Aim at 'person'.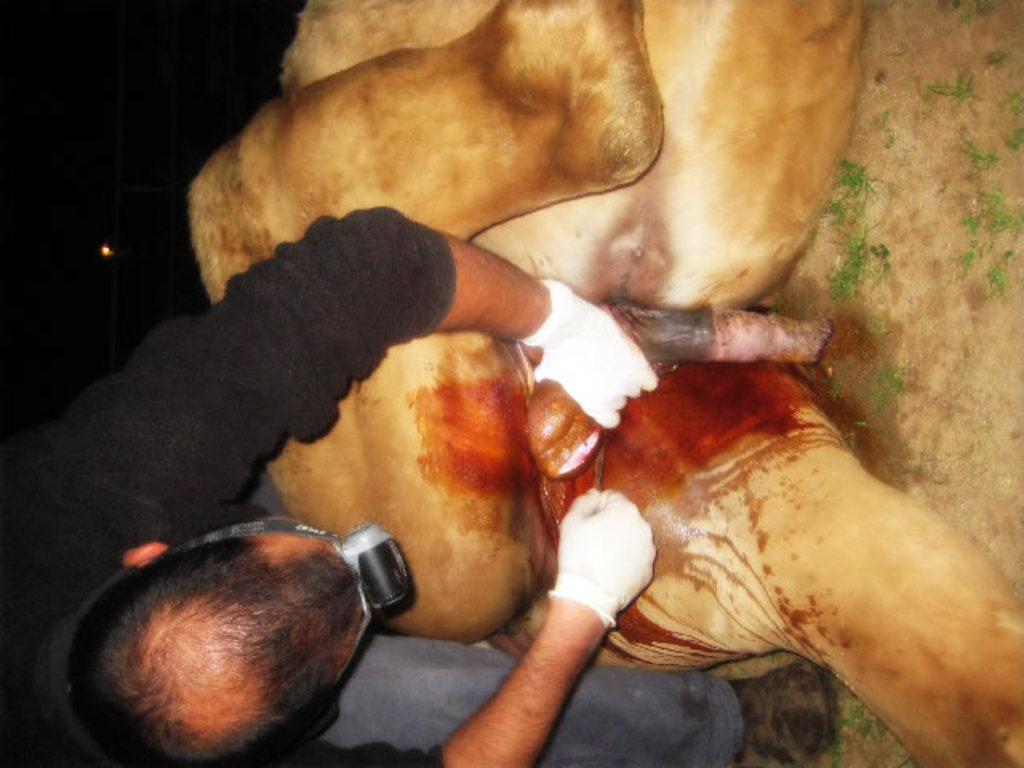
Aimed at 0/208/747/766.
